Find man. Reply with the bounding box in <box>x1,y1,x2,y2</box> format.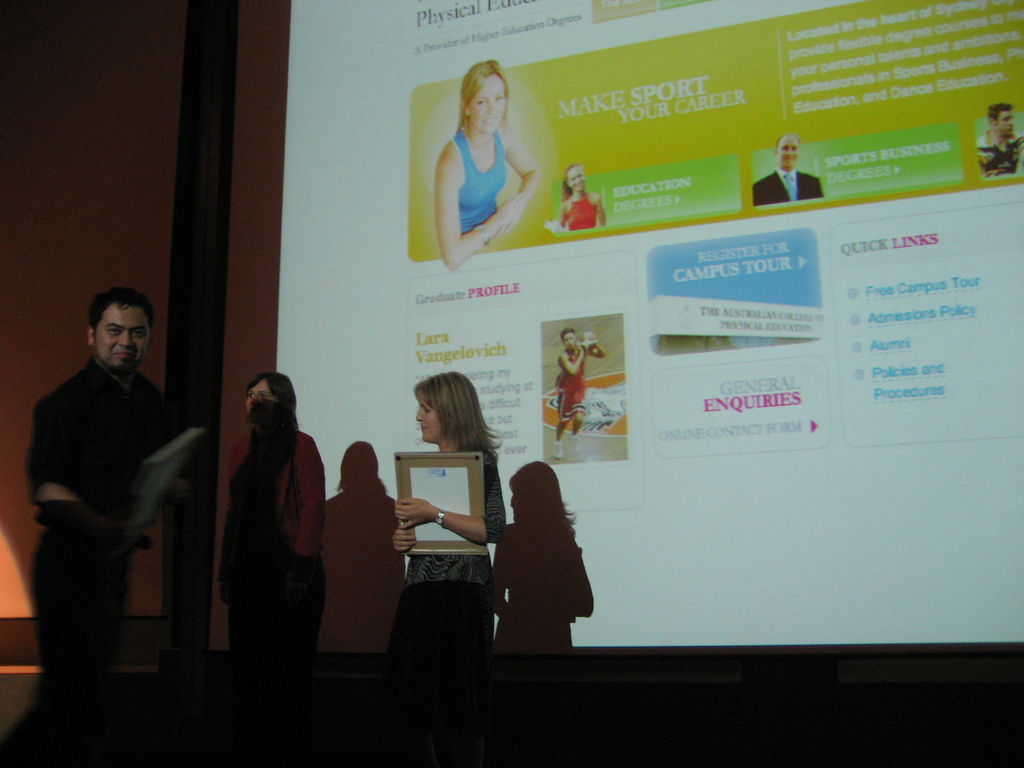
<box>22,284,190,715</box>.
